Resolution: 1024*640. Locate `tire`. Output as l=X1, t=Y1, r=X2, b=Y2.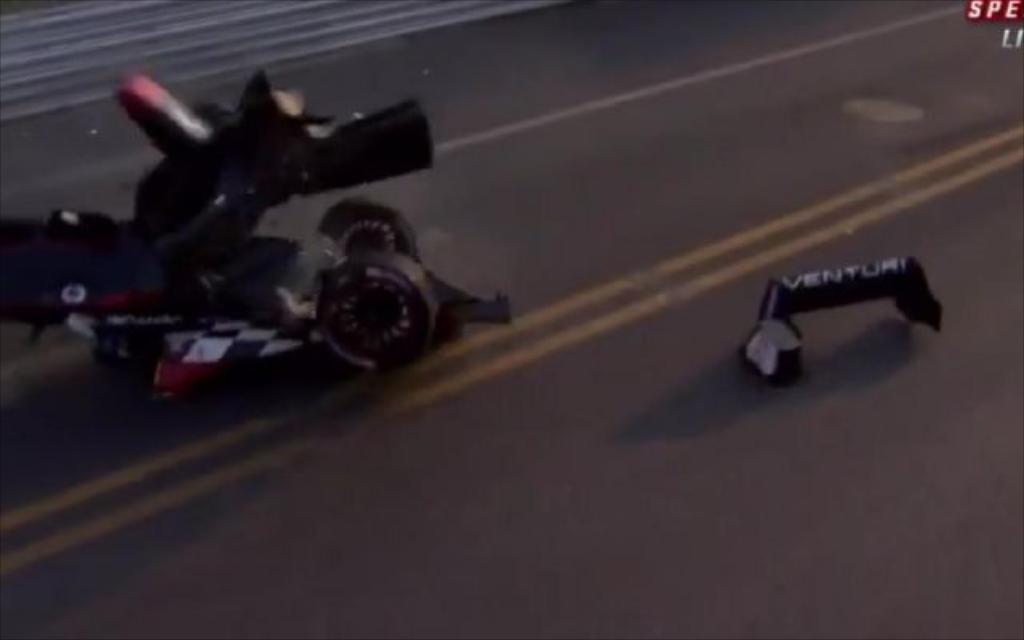
l=317, t=195, r=416, b=262.
